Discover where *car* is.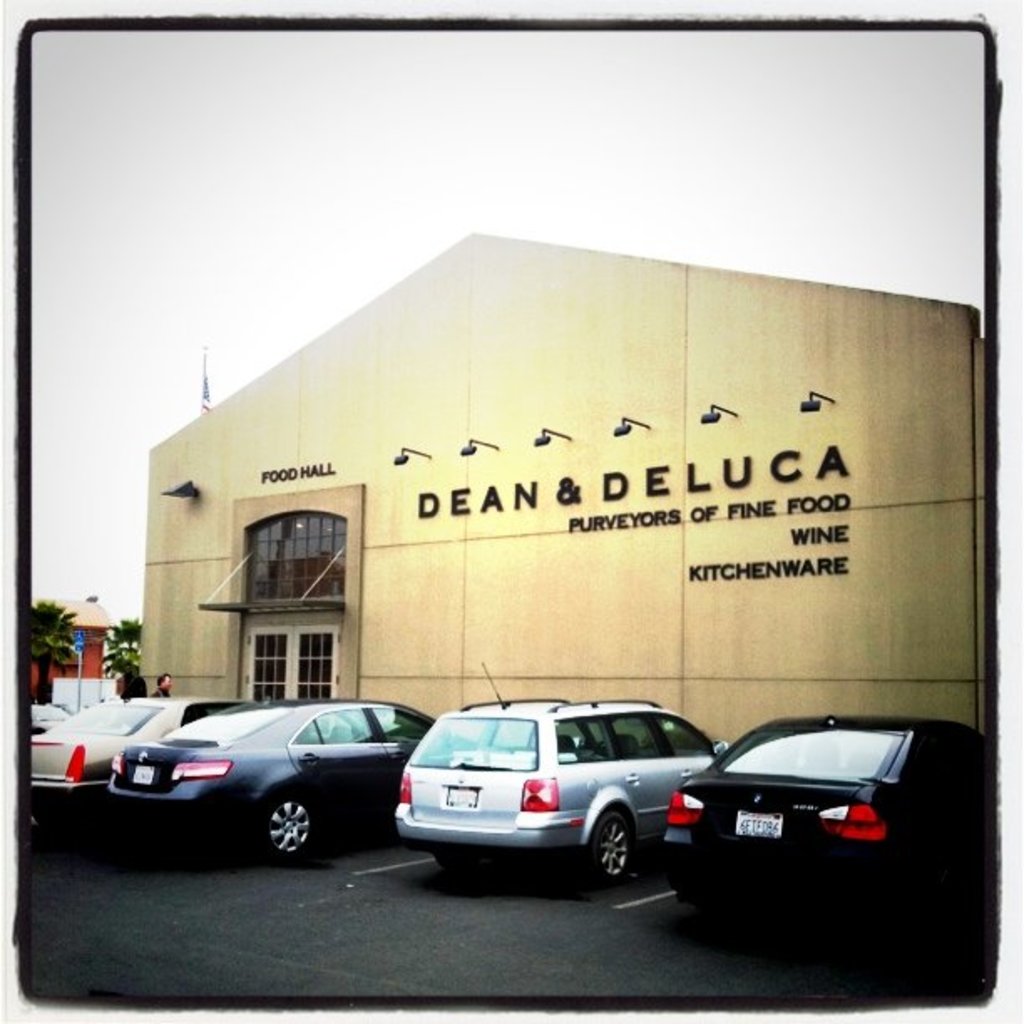
Discovered at [33, 701, 261, 817].
